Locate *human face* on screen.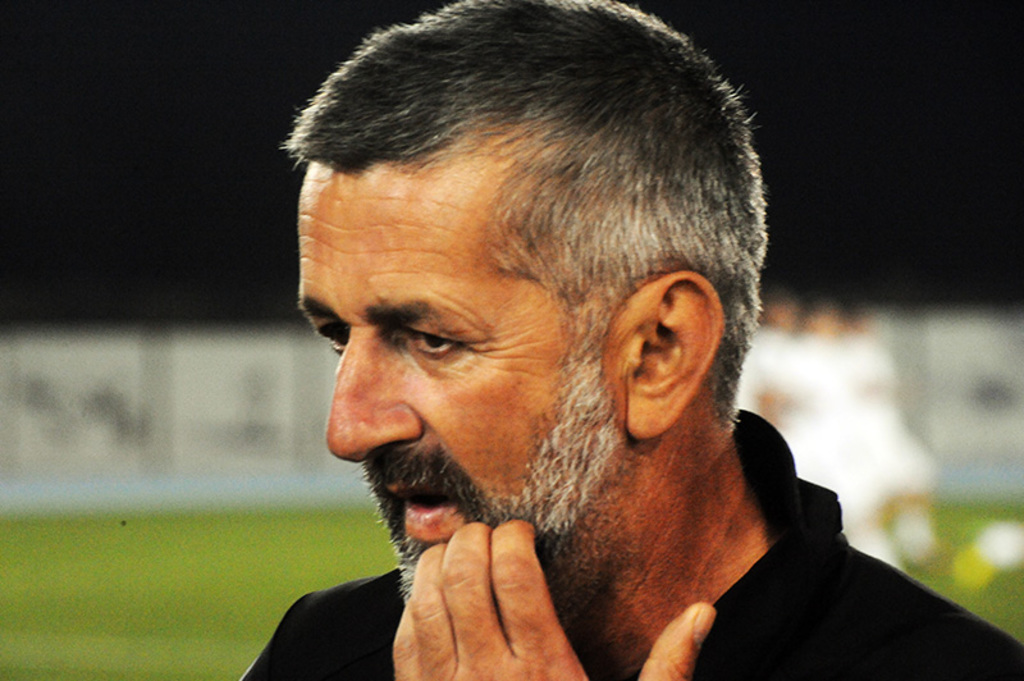
On screen at 289 122 621 591.
